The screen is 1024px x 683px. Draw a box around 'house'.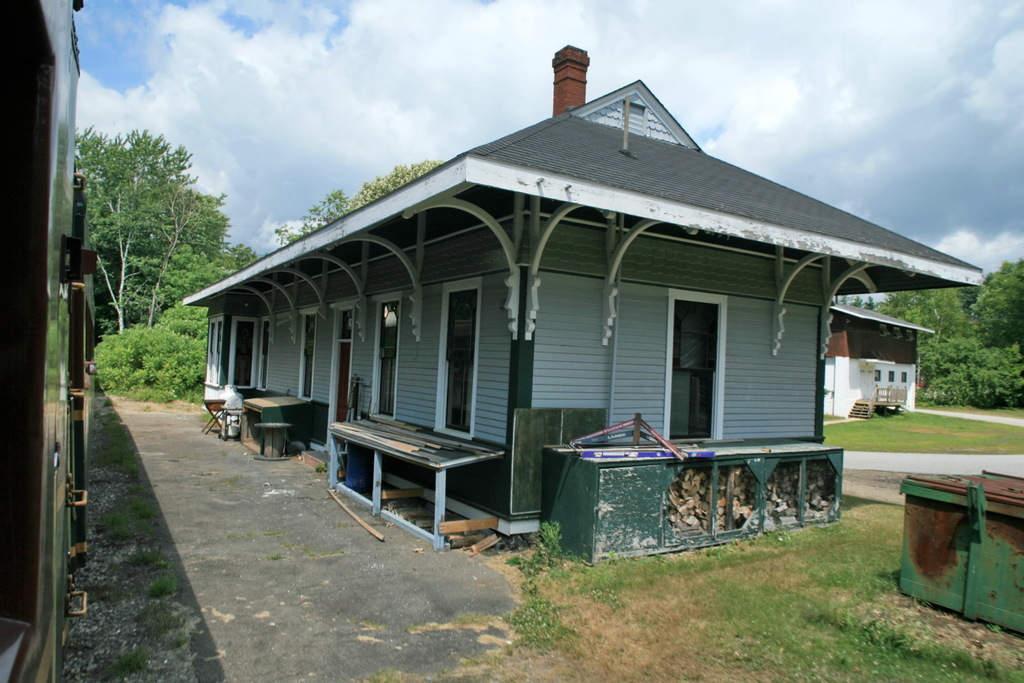
BBox(822, 301, 936, 416).
